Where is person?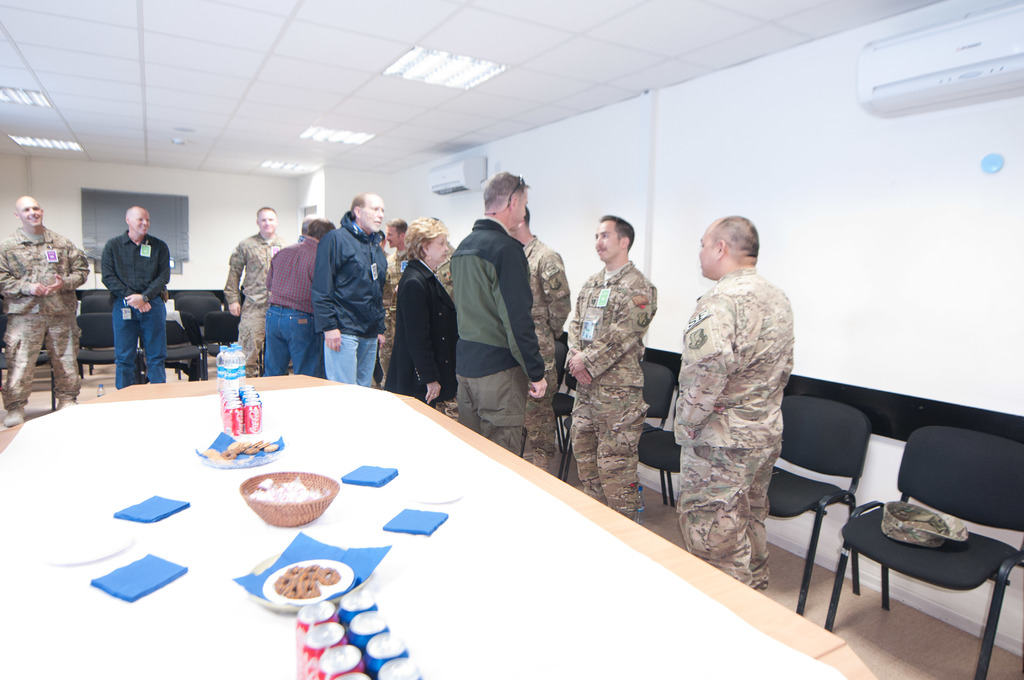
(261,218,340,376).
